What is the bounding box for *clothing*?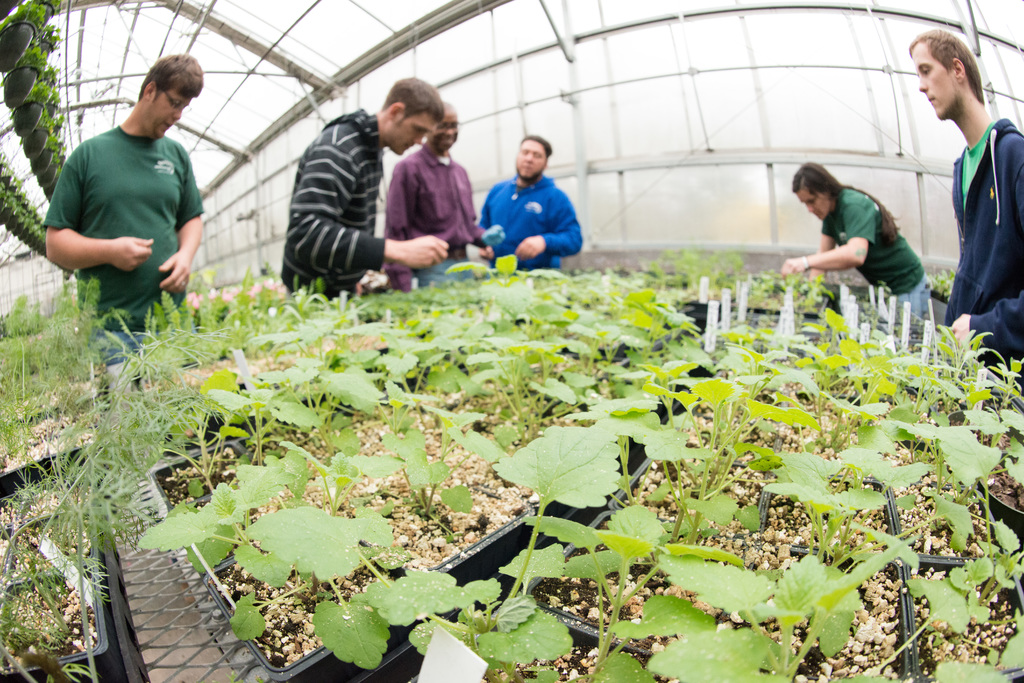
region(44, 83, 207, 320).
